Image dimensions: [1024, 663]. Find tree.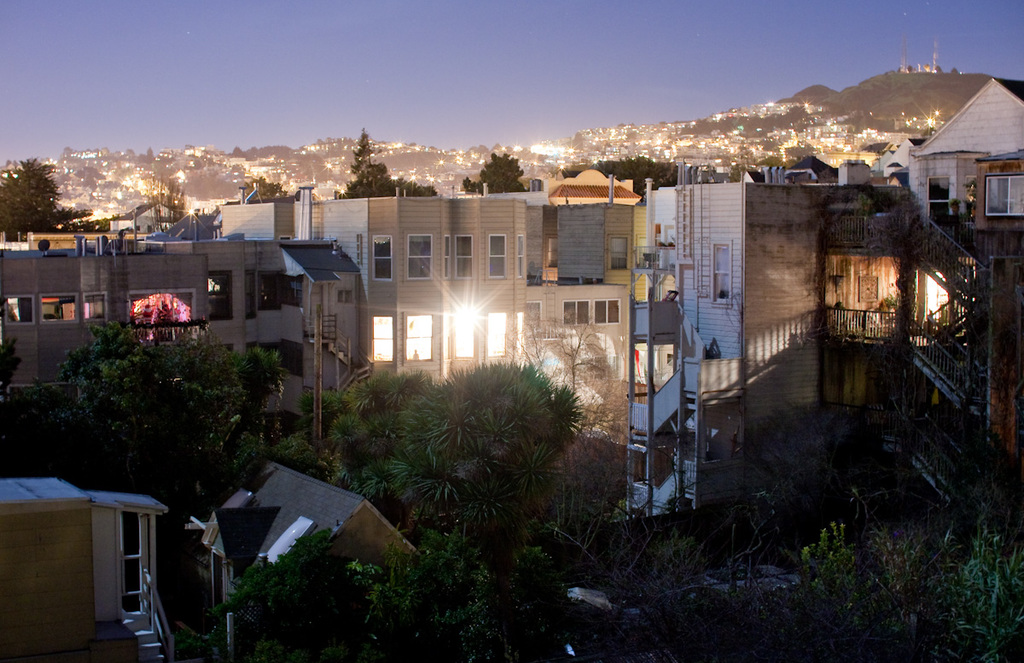
x1=390, y1=173, x2=439, y2=197.
